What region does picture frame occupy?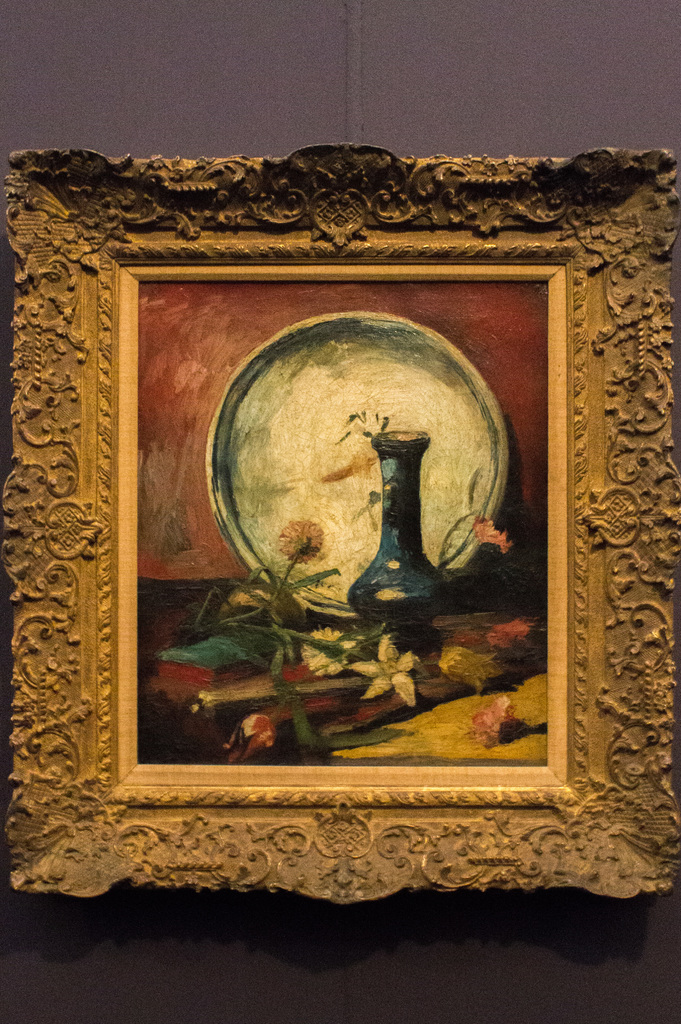
bbox=[3, 149, 680, 906].
